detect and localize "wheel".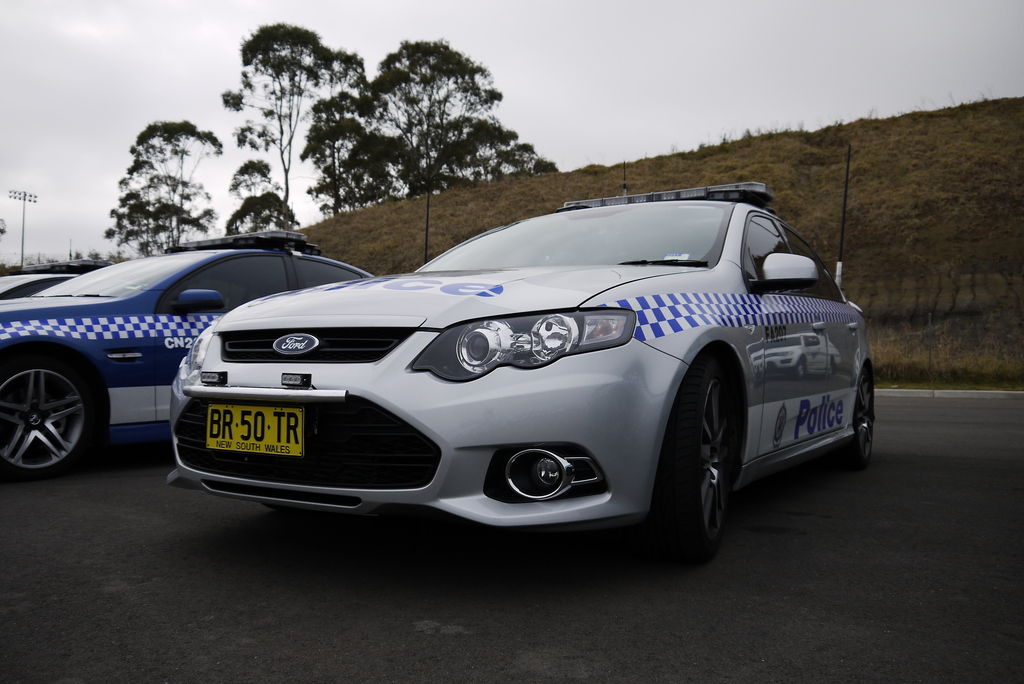
Localized at x1=836, y1=369, x2=877, y2=469.
